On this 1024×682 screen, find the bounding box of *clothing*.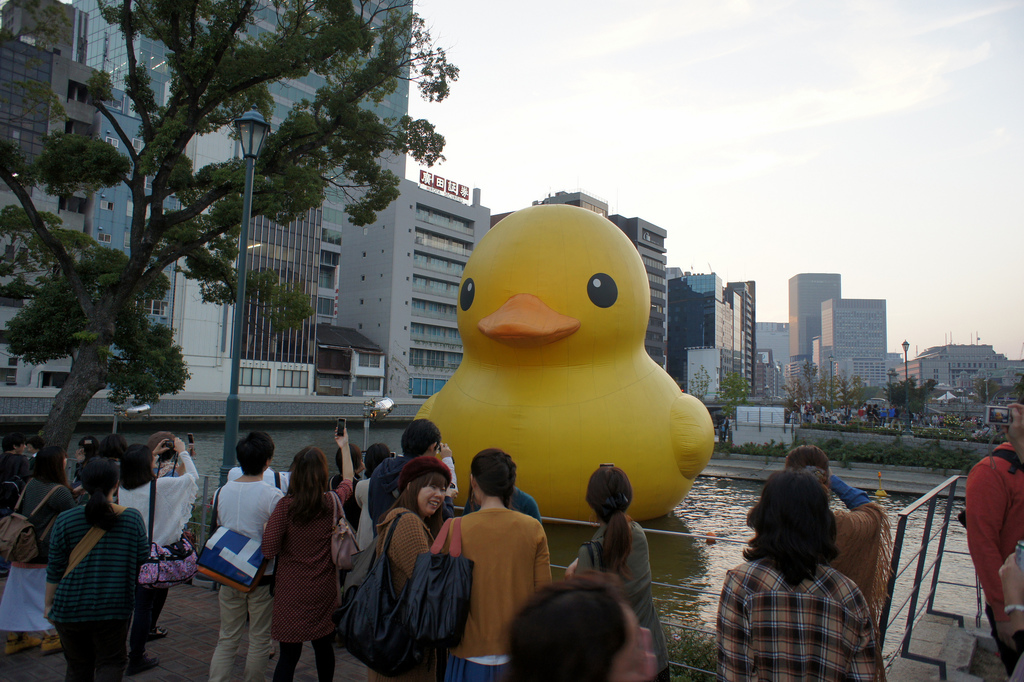
Bounding box: region(207, 481, 282, 681).
